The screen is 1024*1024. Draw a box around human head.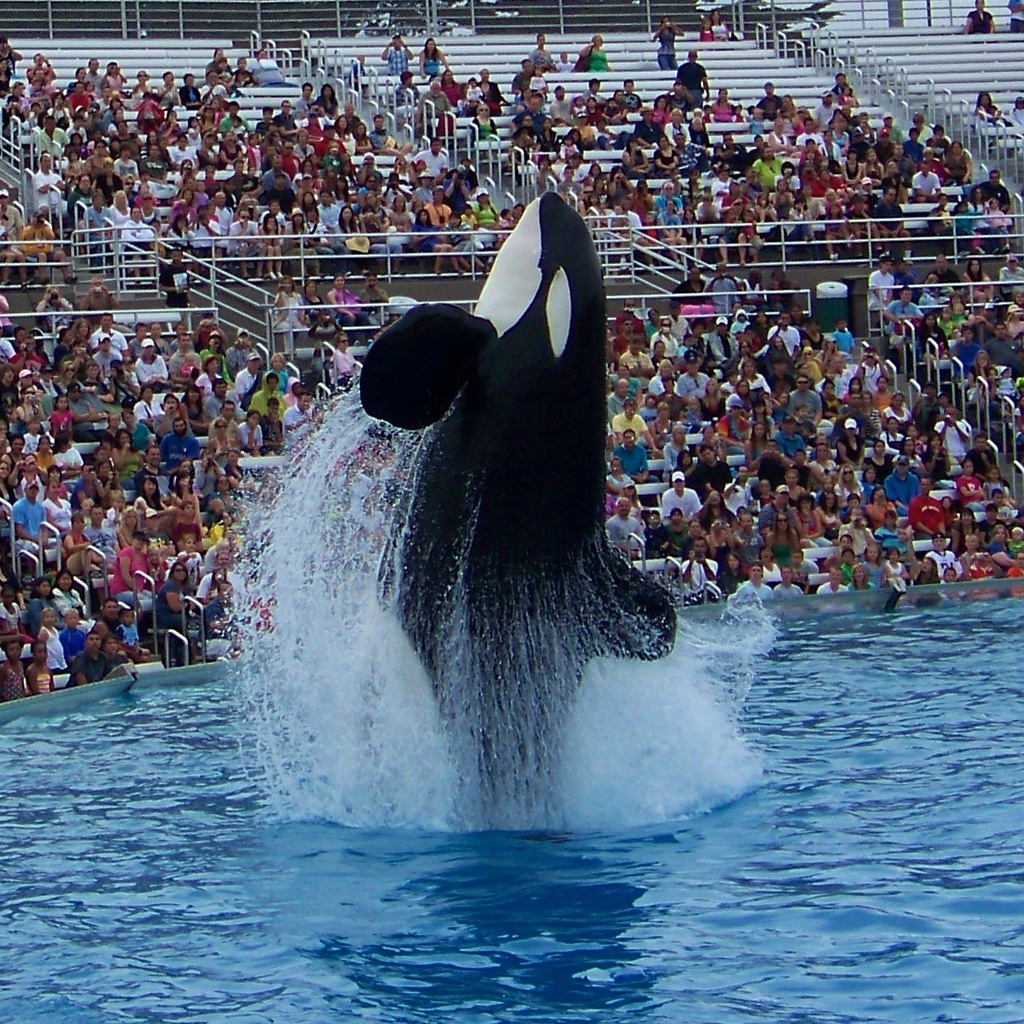
box(843, 419, 858, 434).
